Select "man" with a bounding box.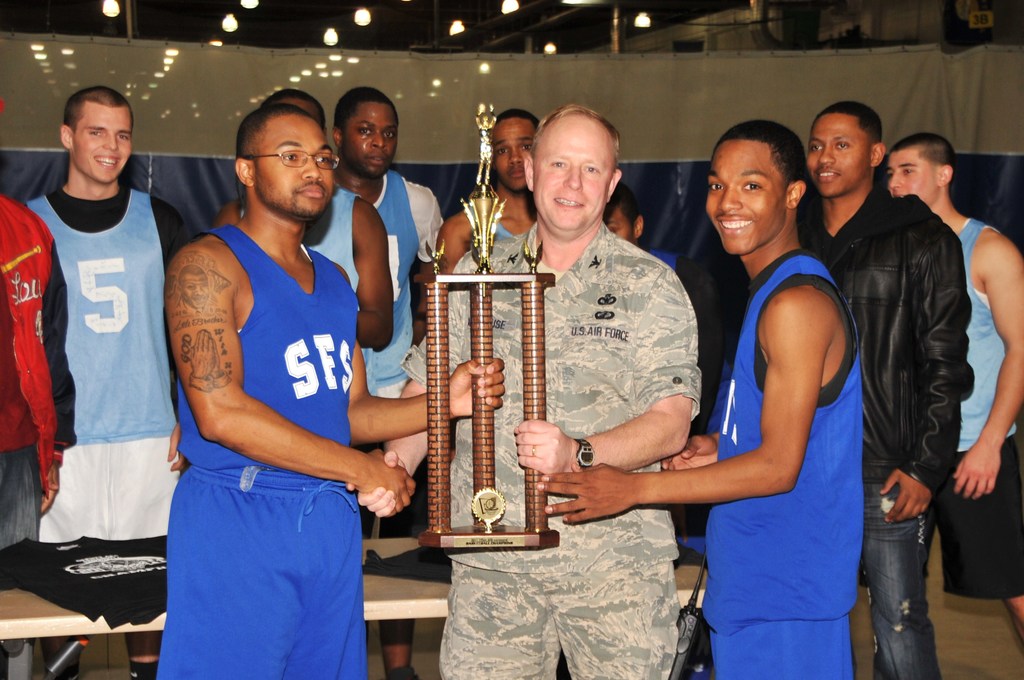
left=534, top=119, right=865, bottom=679.
